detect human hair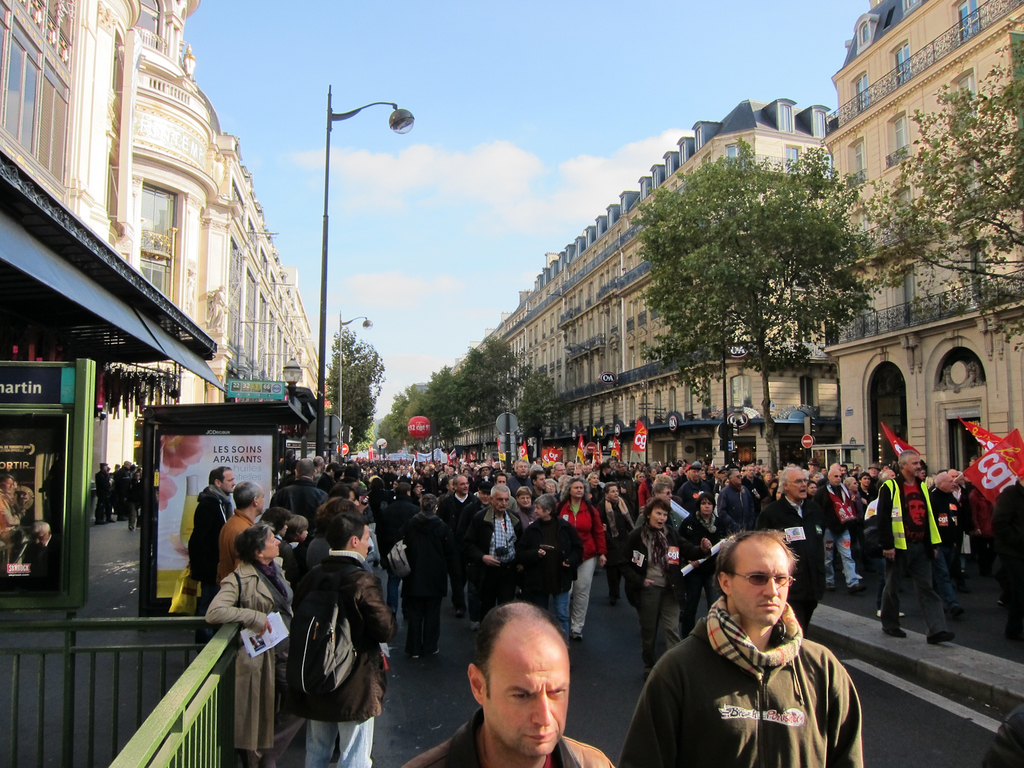
<region>643, 497, 671, 522</region>
